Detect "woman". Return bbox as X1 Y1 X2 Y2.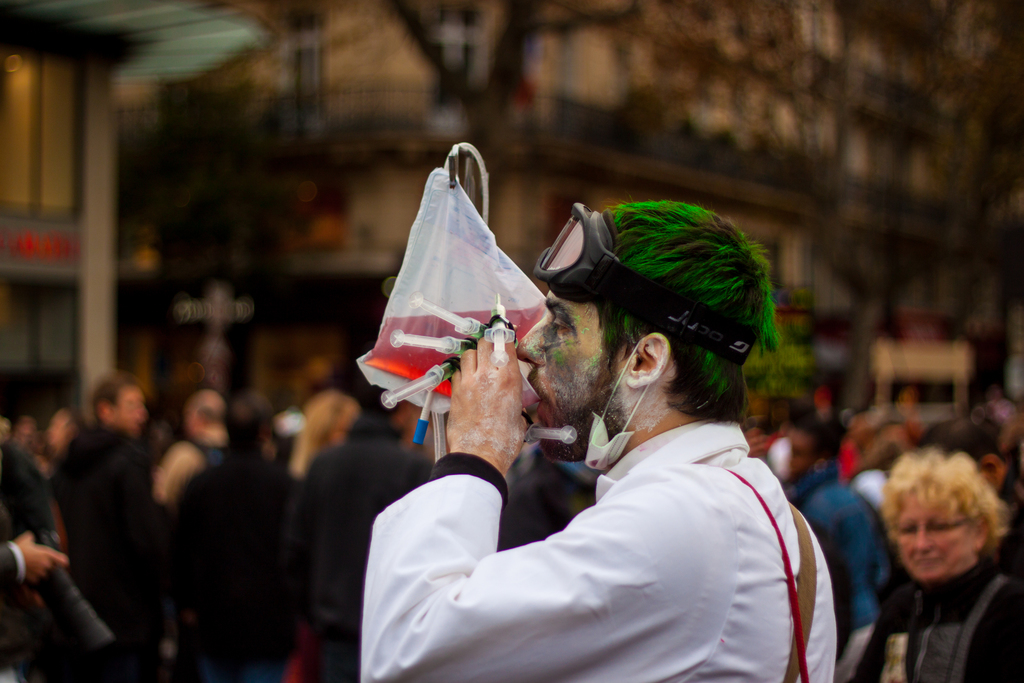
855 445 1023 682.
